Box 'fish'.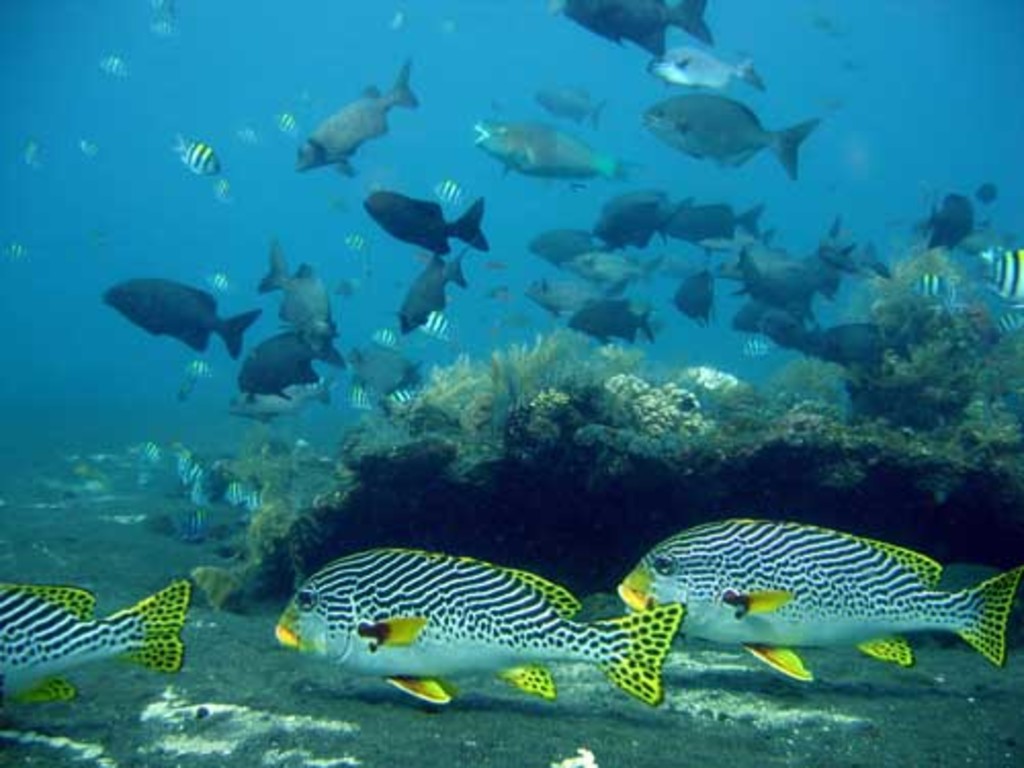
pyautogui.locateOnScreen(145, 18, 182, 45).
